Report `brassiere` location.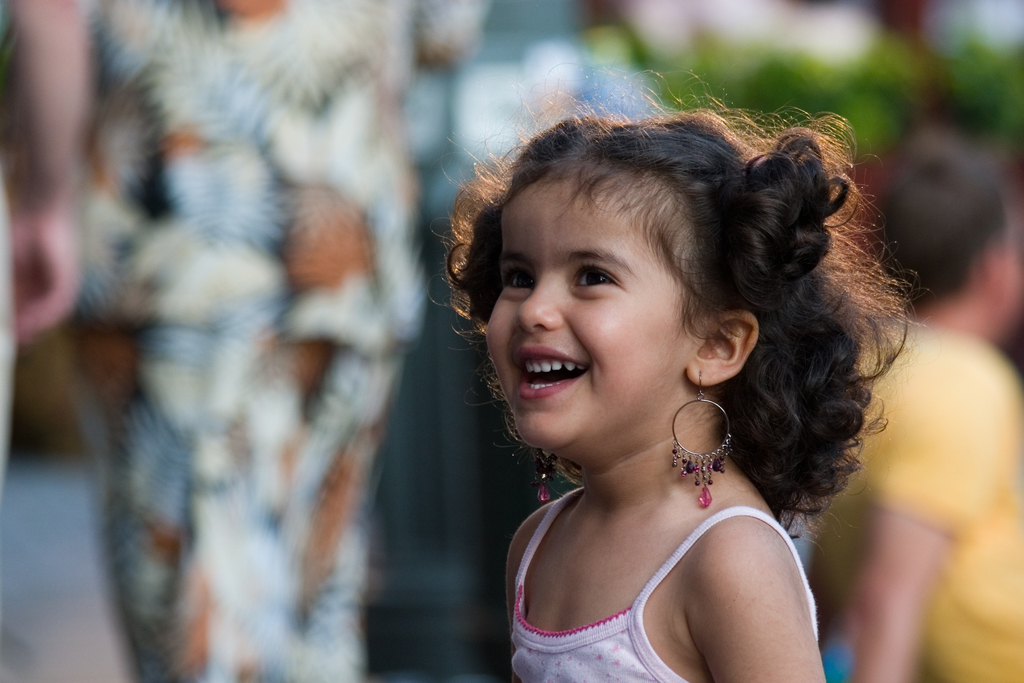
Report: <box>508,484,820,682</box>.
